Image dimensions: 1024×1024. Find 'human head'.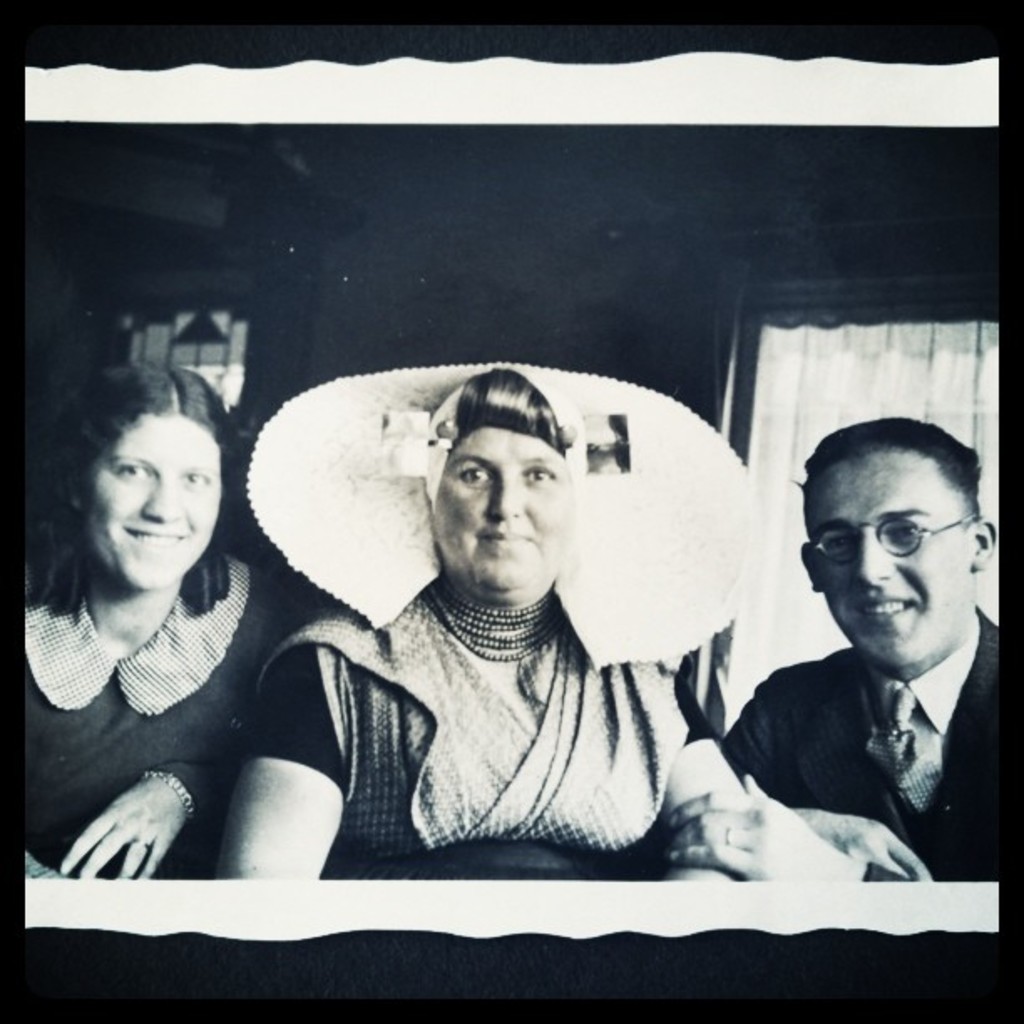
[795, 432, 996, 674].
